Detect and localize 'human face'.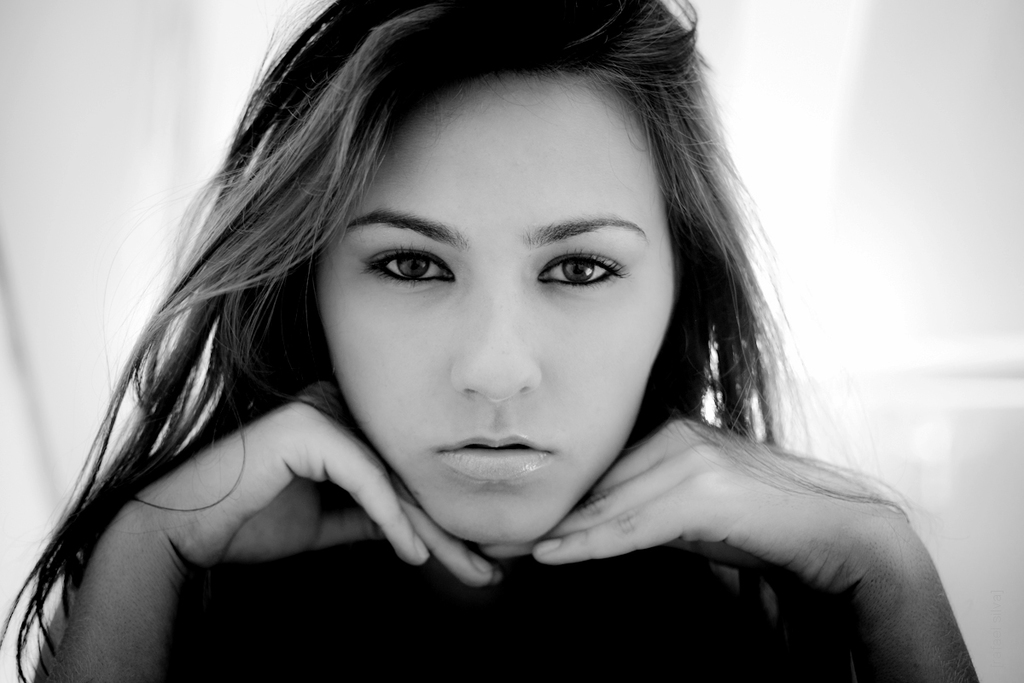
Localized at {"left": 318, "top": 86, "right": 676, "bottom": 544}.
